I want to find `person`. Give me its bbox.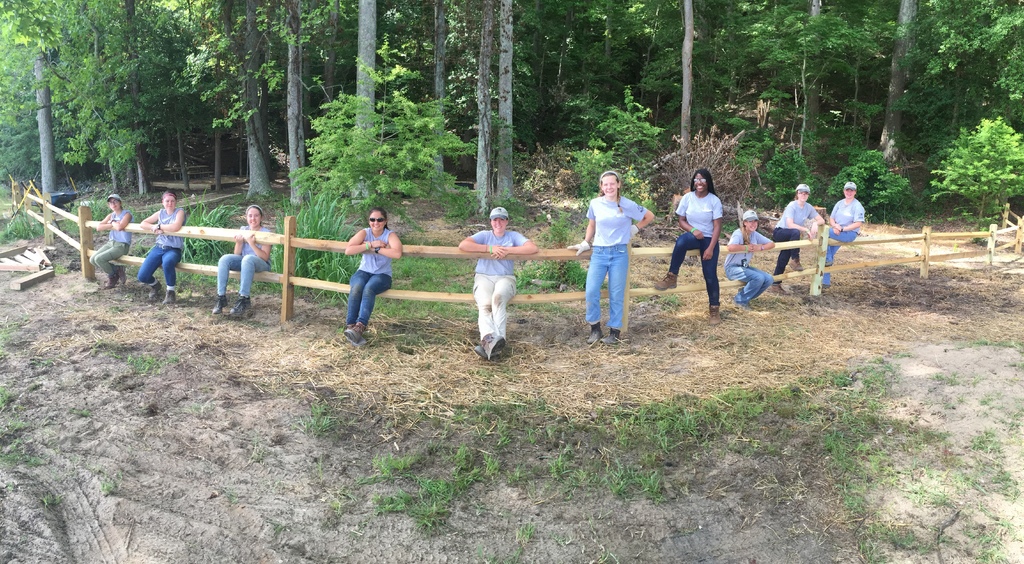
662/165/723/318.
